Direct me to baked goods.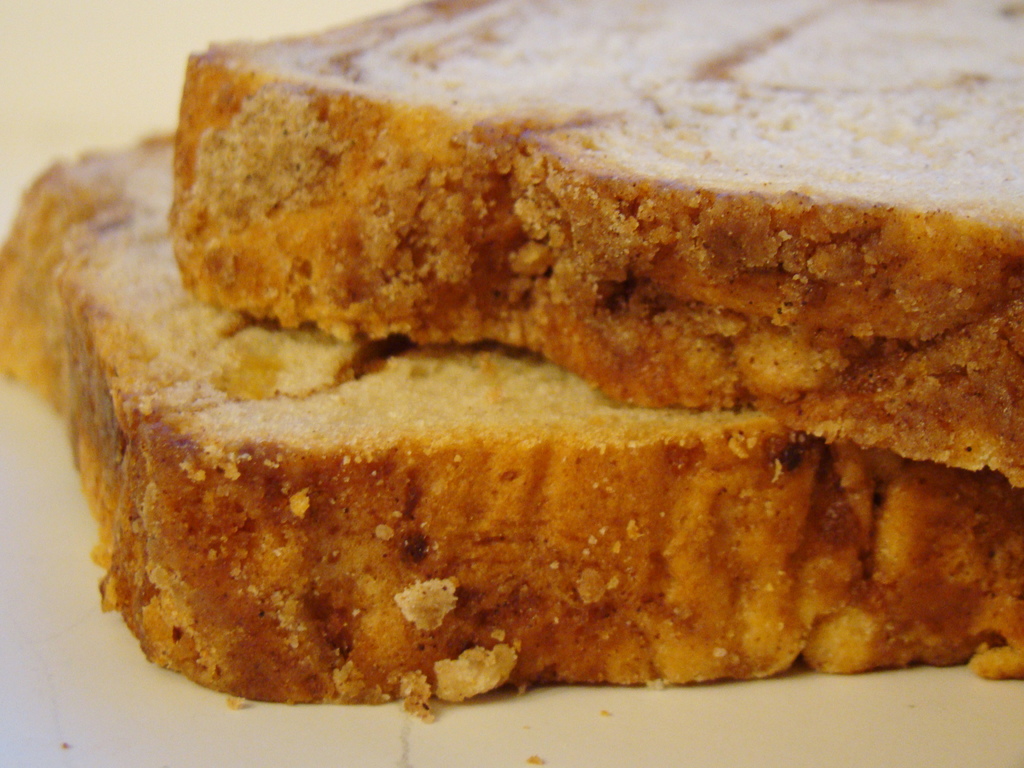
Direction: region(0, 124, 1023, 705).
